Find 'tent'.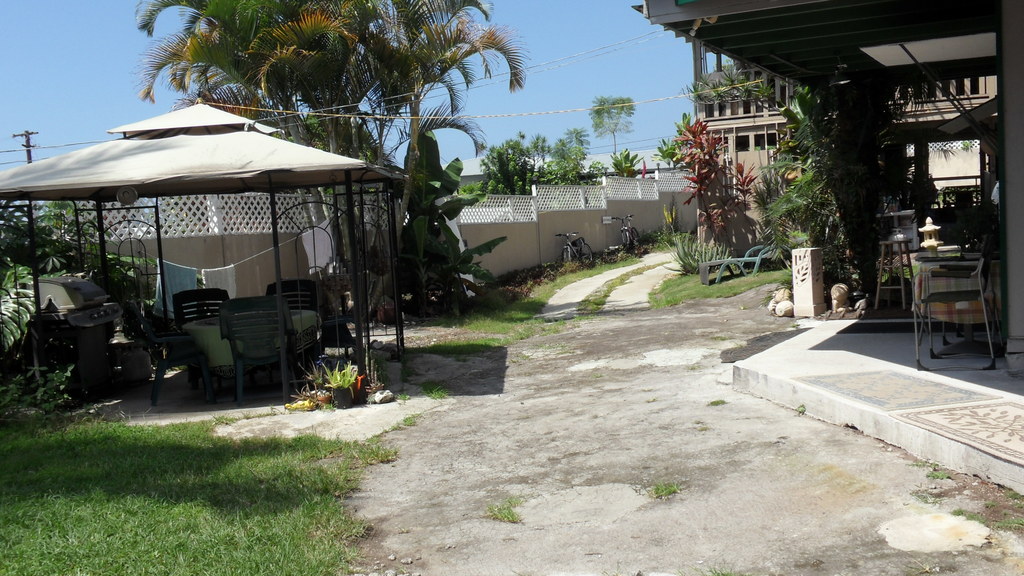
<box>1,109,383,381</box>.
